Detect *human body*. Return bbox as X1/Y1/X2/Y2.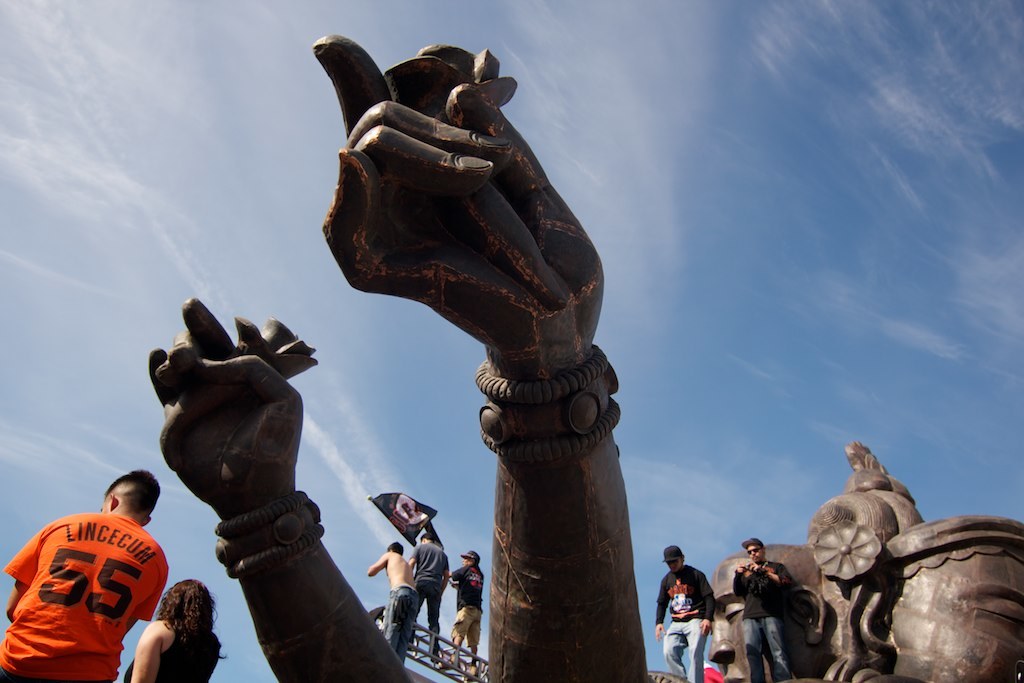
414/543/448/665.
